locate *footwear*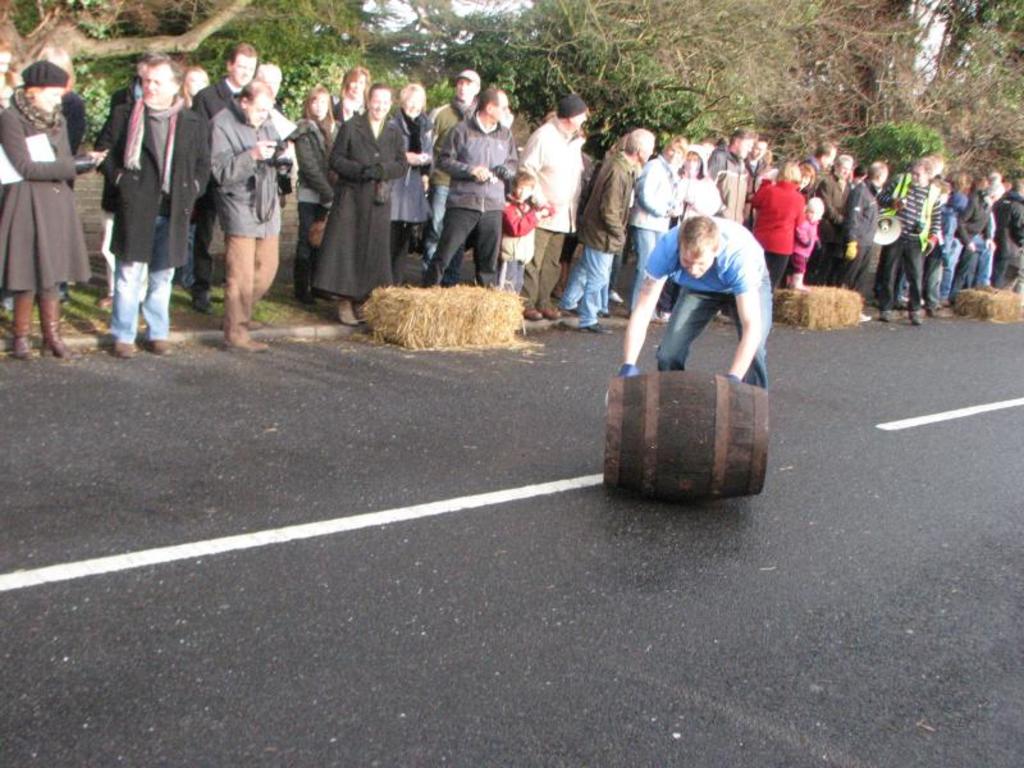
x1=91 y1=291 x2=116 y2=312
